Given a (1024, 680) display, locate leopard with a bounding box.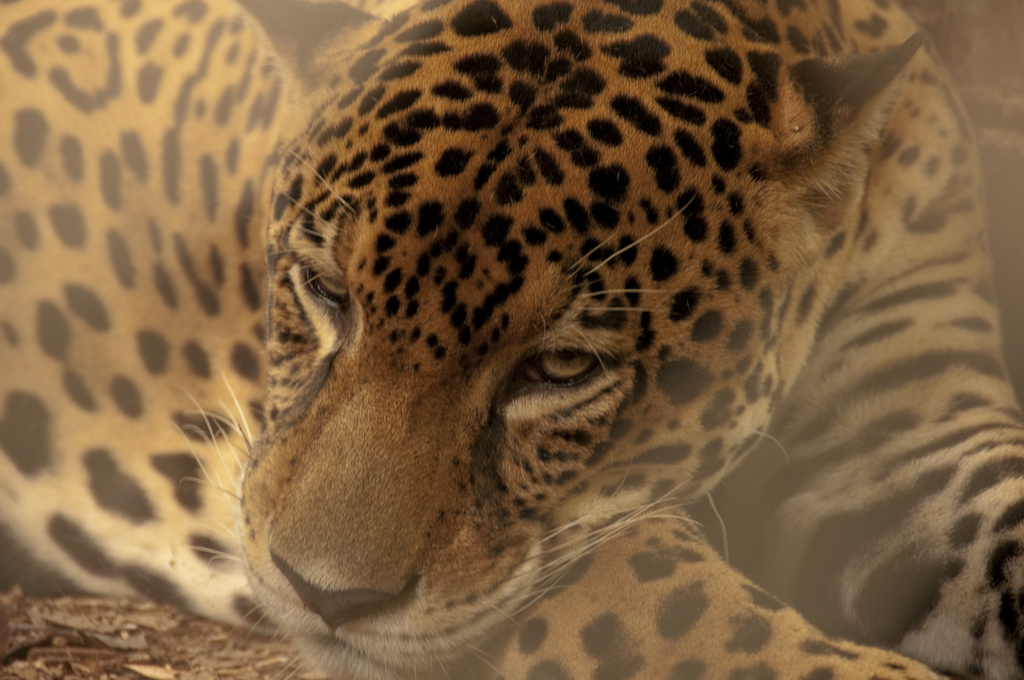
Located: [x1=0, y1=0, x2=1023, y2=679].
